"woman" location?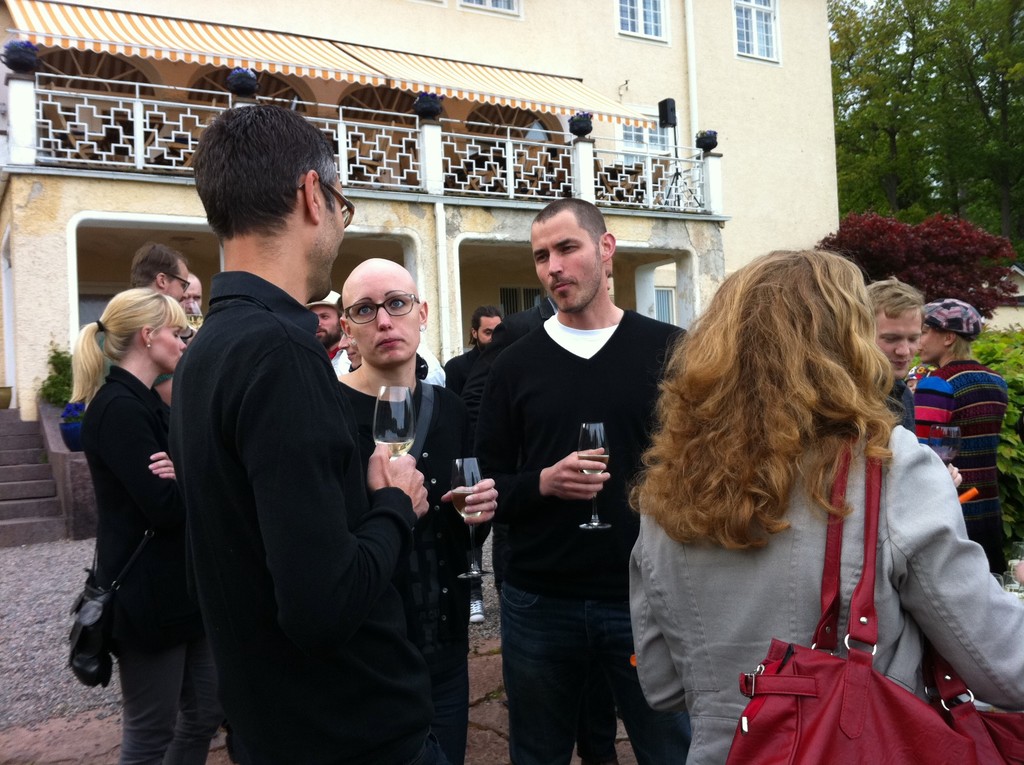
(left=68, top=217, right=220, bottom=764)
